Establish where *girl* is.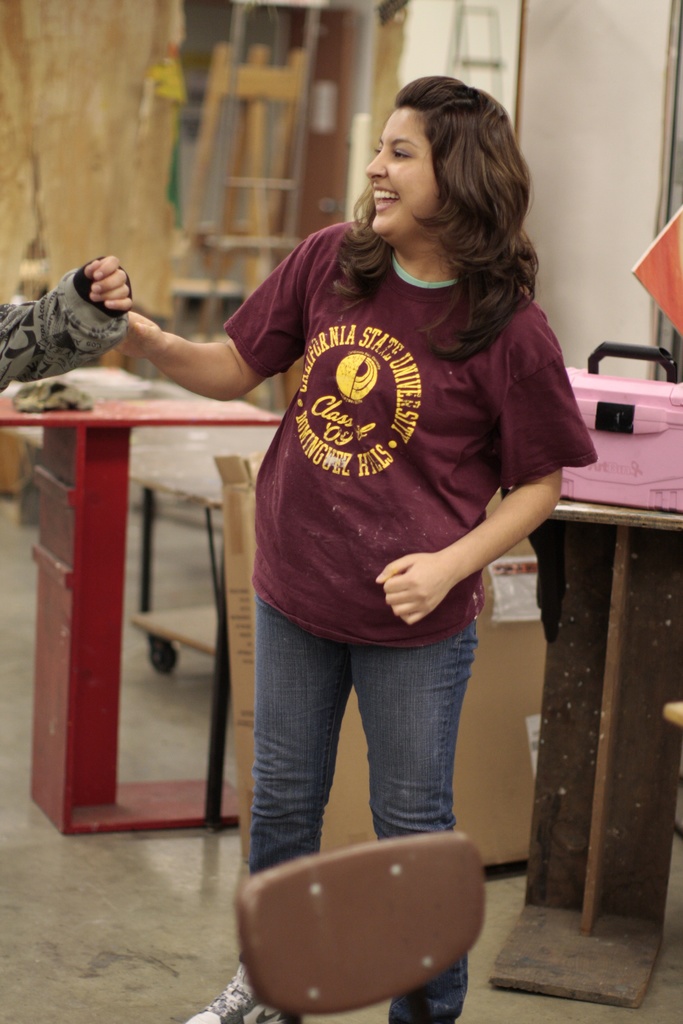
Established at BBox(108, 76, 601, 1023).
